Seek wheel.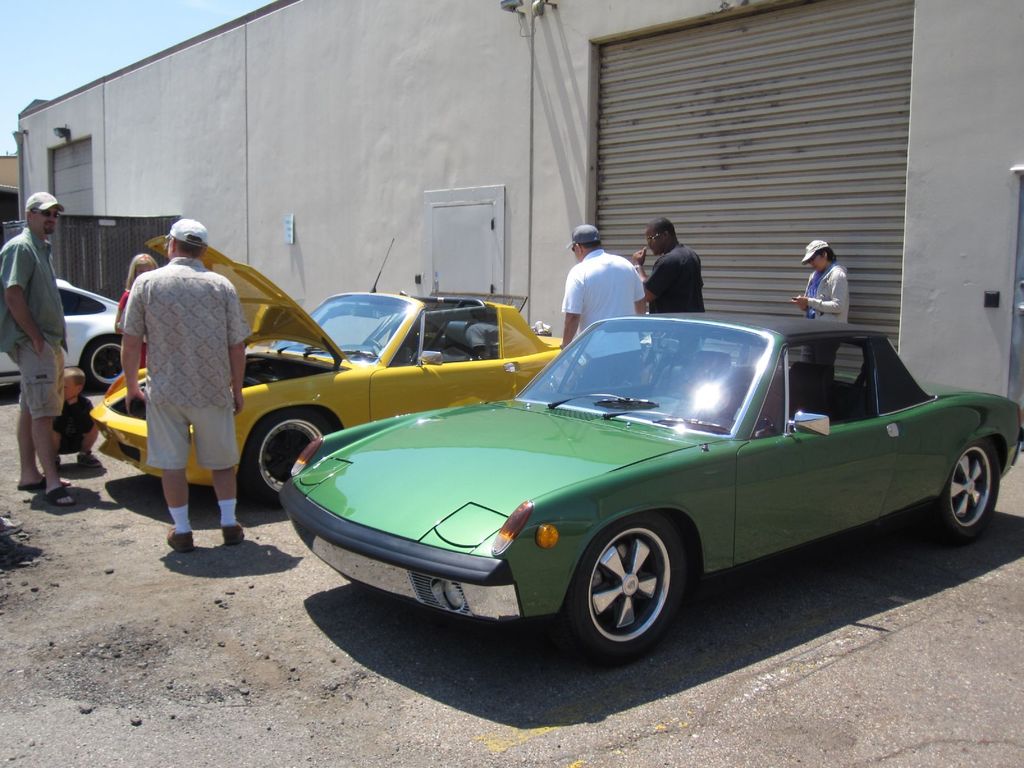
<box>247,407,329,506</box>.
